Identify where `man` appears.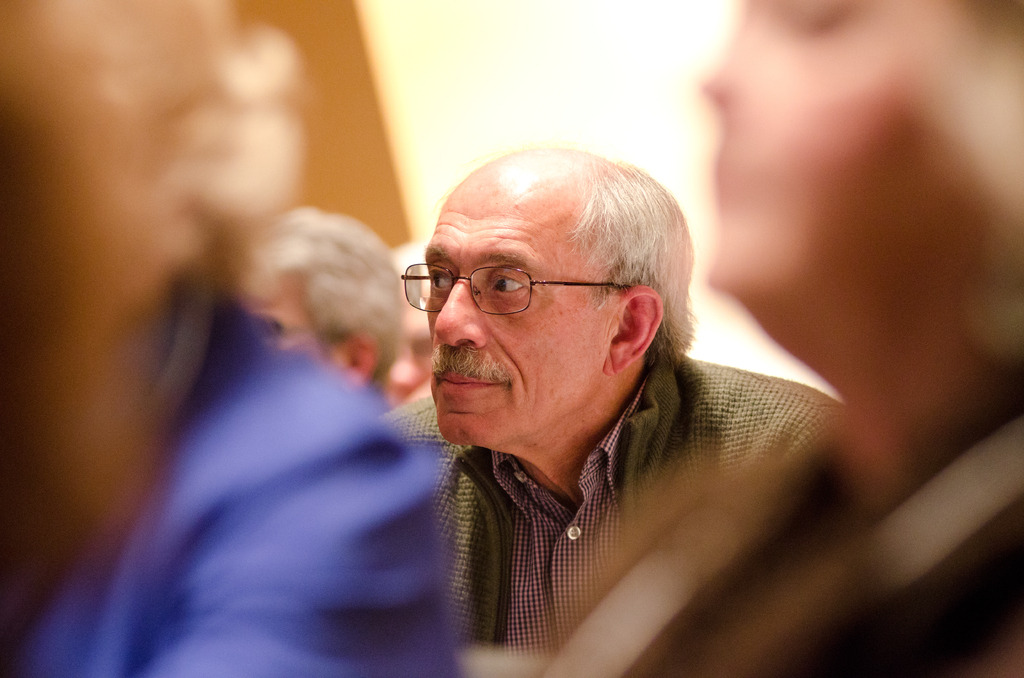
Appears at bbox(333, 131, 856, 659).
